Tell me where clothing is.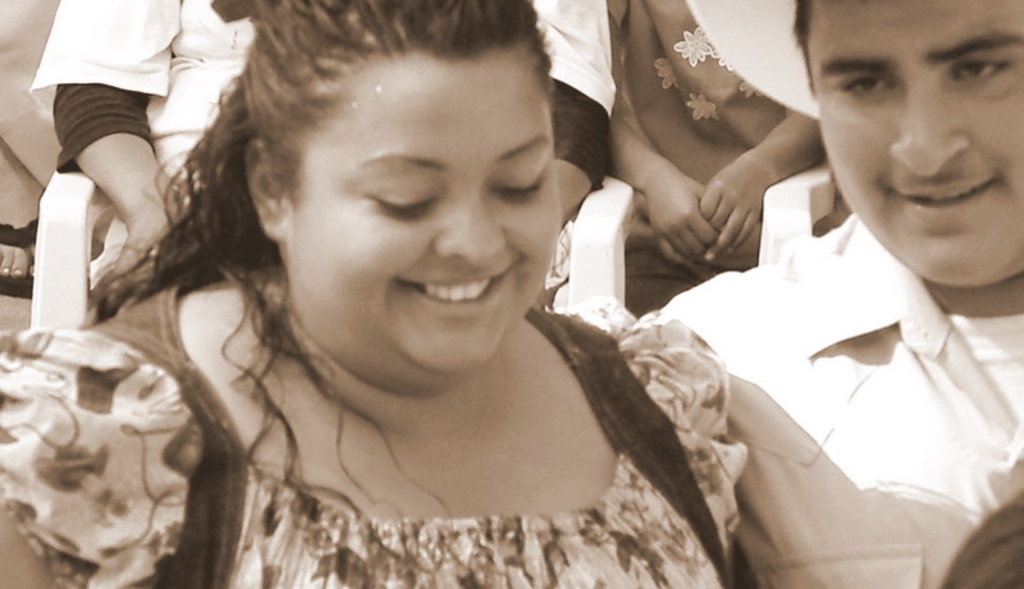
clothing is at locate(614, 0, 846, 279).
